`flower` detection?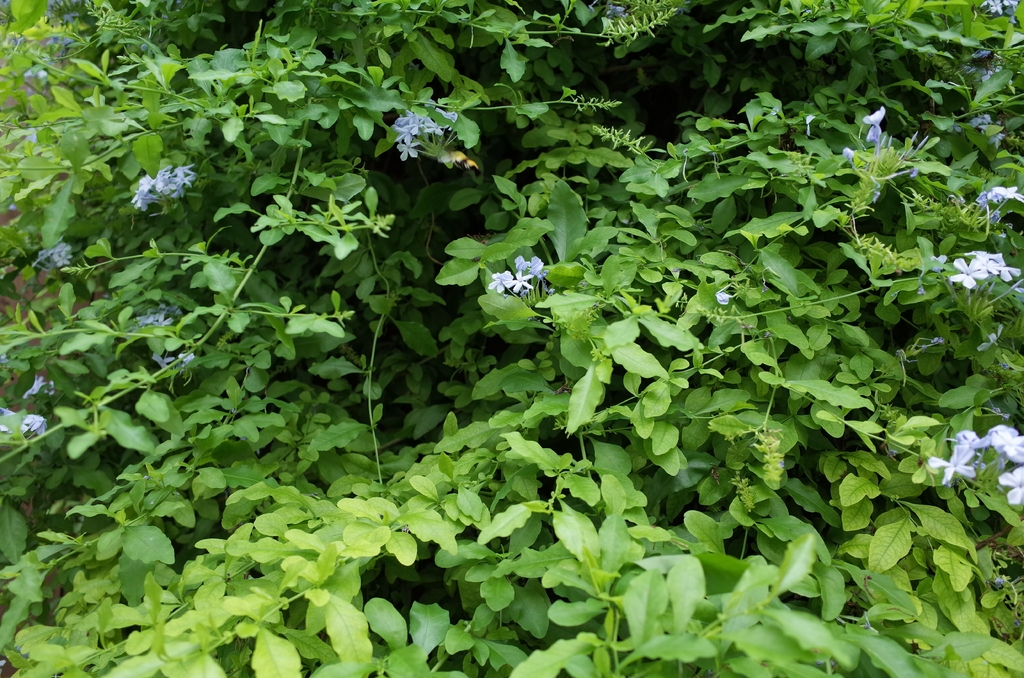
select_region(978, 0, 1023, 16)
